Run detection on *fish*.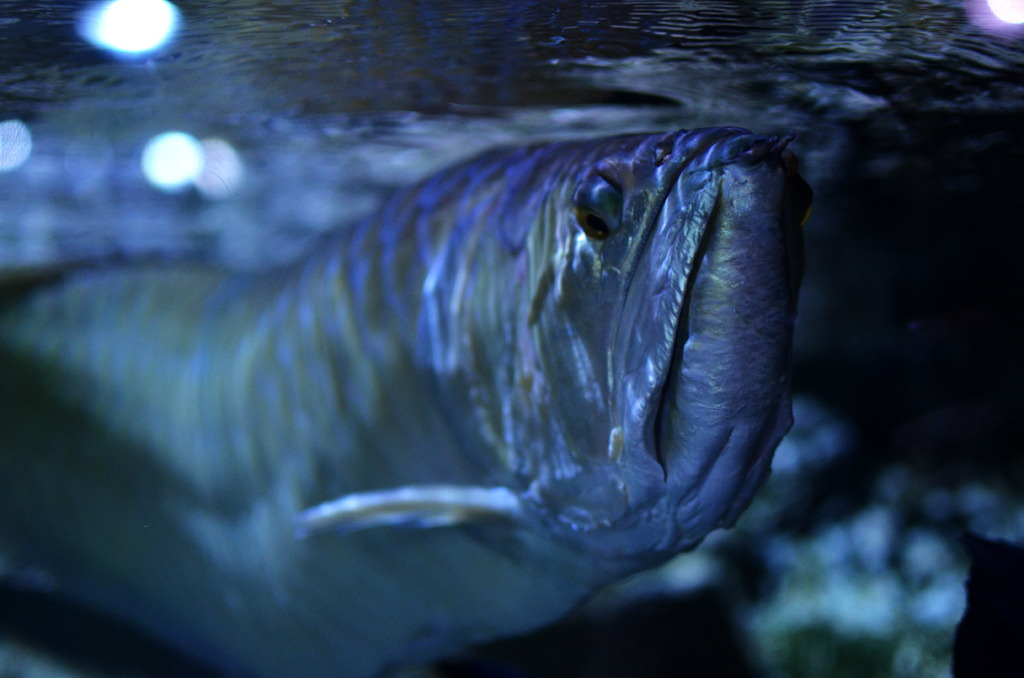
Result: BBox(67, 93, 816, 656).
